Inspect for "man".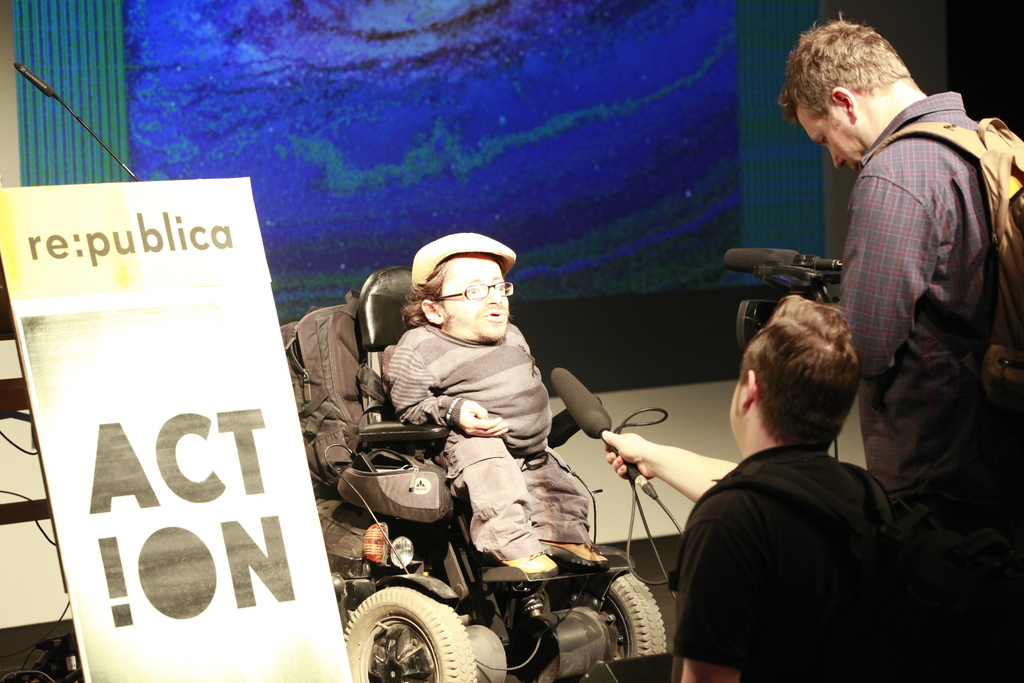
Inspection: [left=674, top=288, right=934, bottom=682].
